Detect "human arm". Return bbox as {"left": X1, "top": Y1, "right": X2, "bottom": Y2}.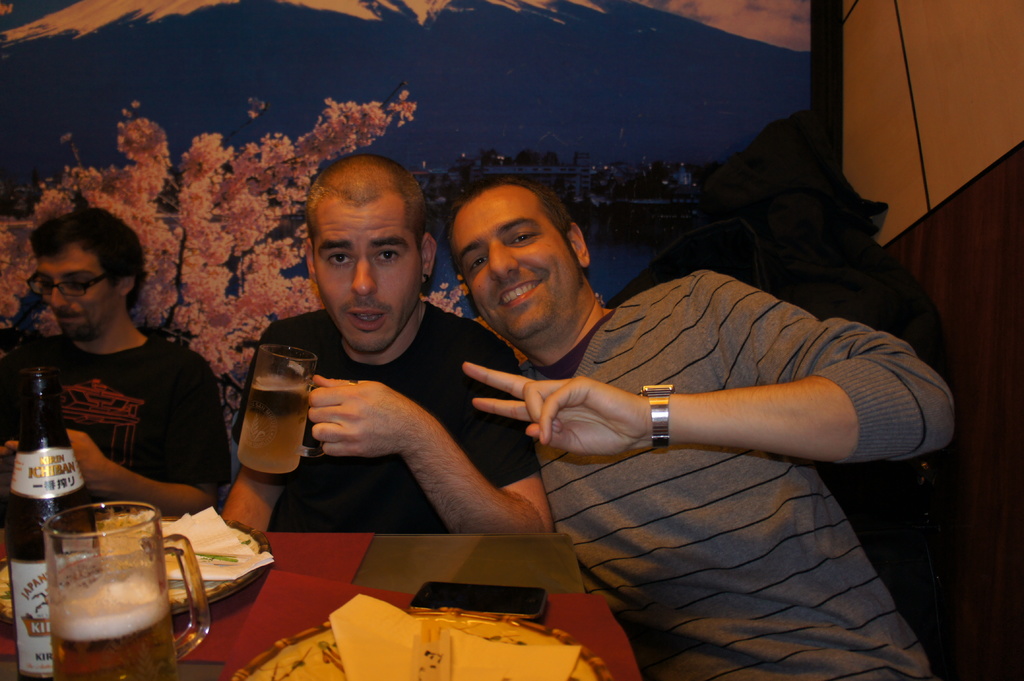
{"left": 2, "top": 337, "right": 230, "bottom": 509}.
